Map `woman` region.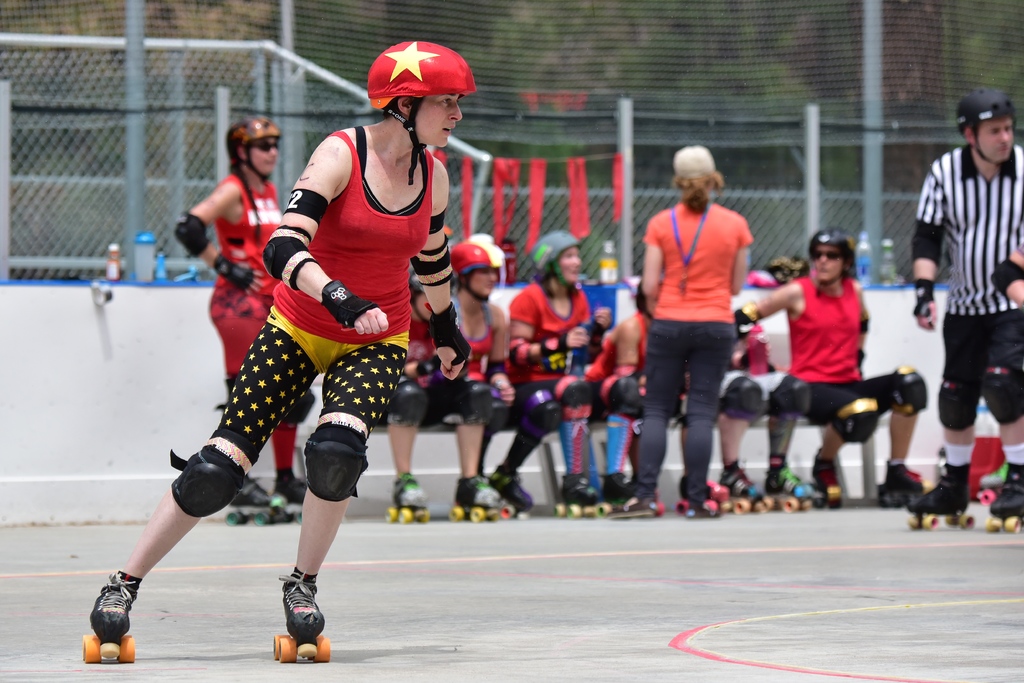
Mapped to [left=170, top=114, right=313, bottom=508].
